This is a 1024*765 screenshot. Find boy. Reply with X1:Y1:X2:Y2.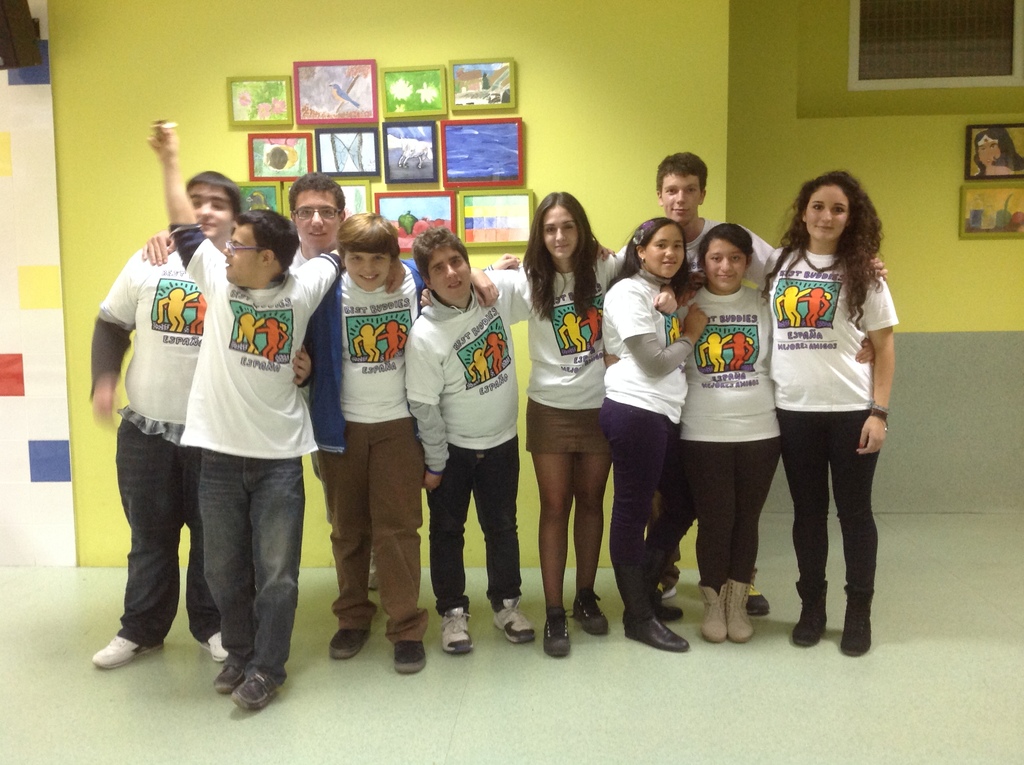
90:174:311:671.
